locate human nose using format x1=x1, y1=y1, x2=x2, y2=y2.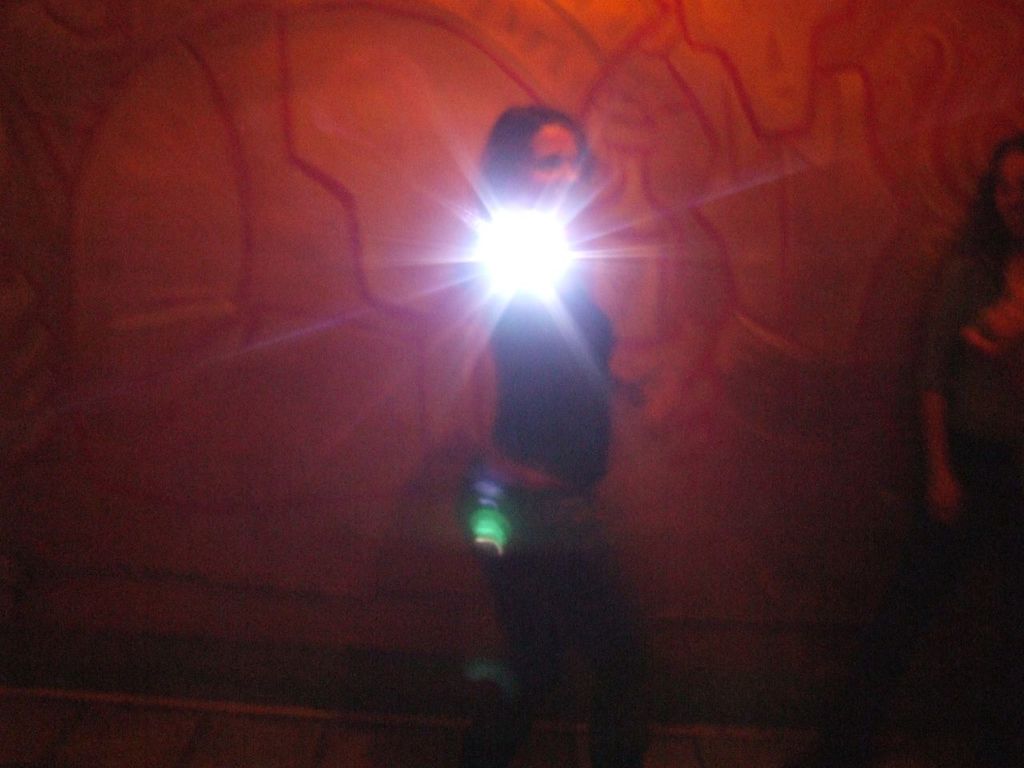
x1=554, y1=162, x2=580, y2=189.
